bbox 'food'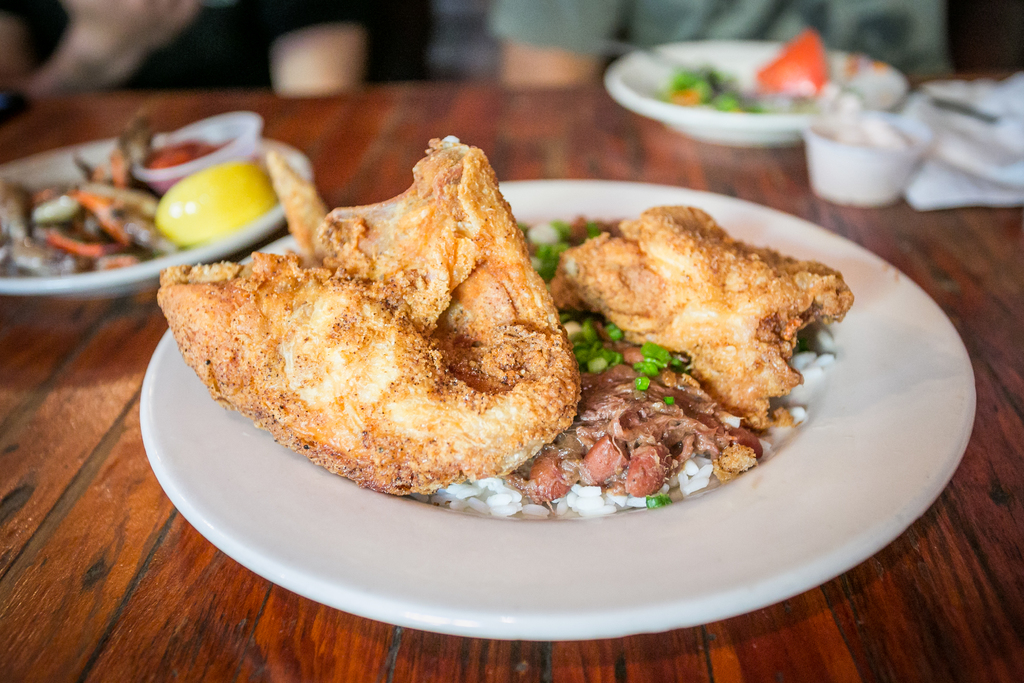
(661, 29, 880, 114)
